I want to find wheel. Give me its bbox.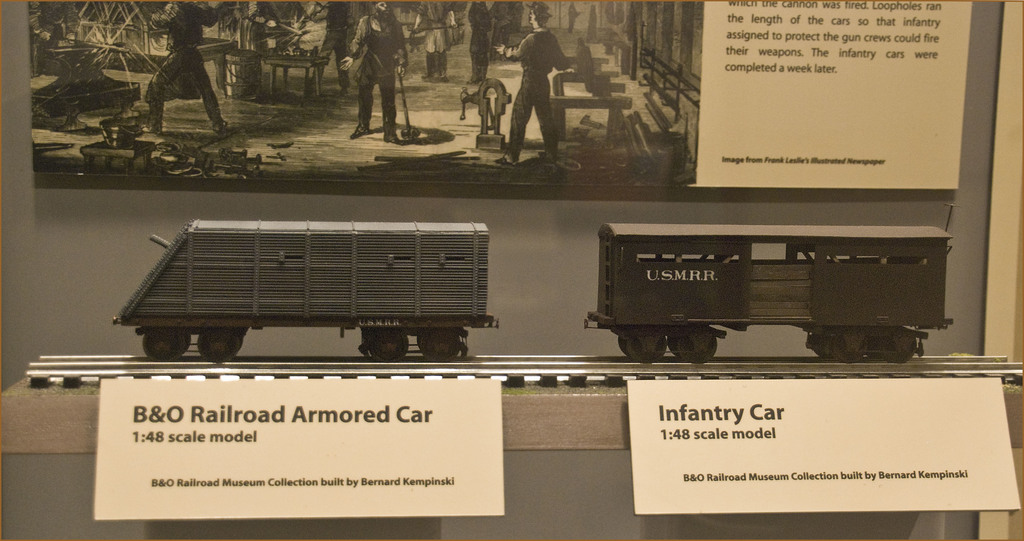
x1=831, y1=328, x2=861, y2=365.
